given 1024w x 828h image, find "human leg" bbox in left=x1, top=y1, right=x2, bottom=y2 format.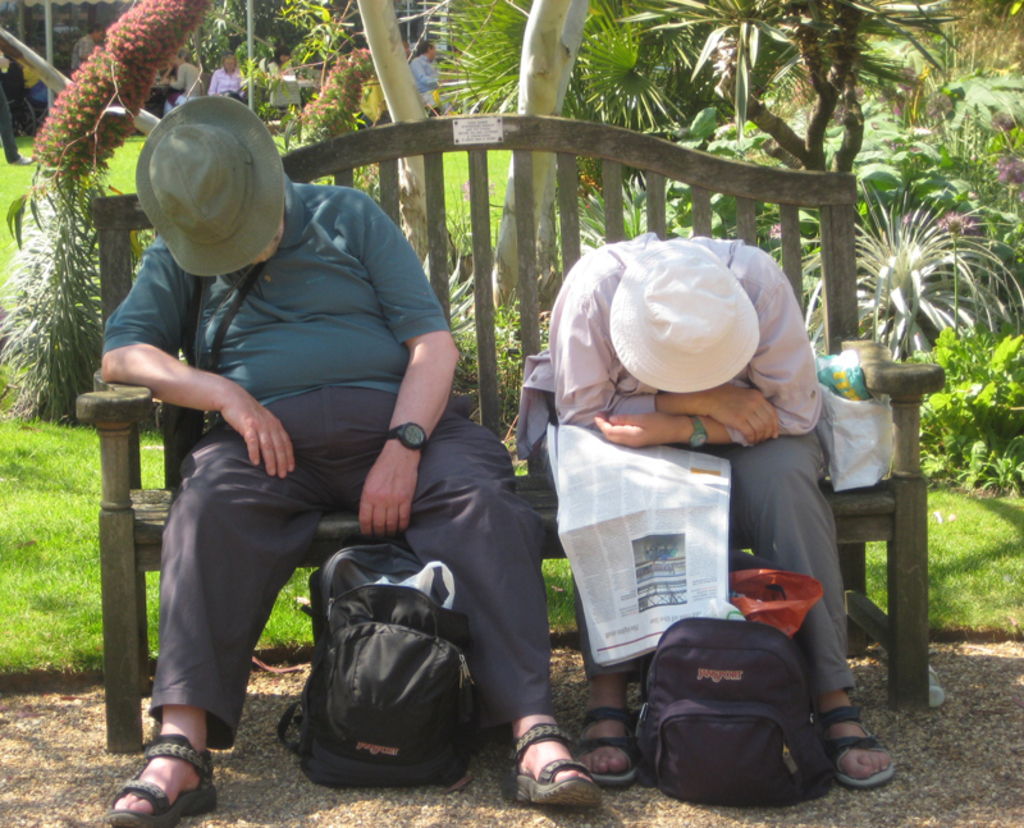
left=701, top=425, right=896, bottom=783.
